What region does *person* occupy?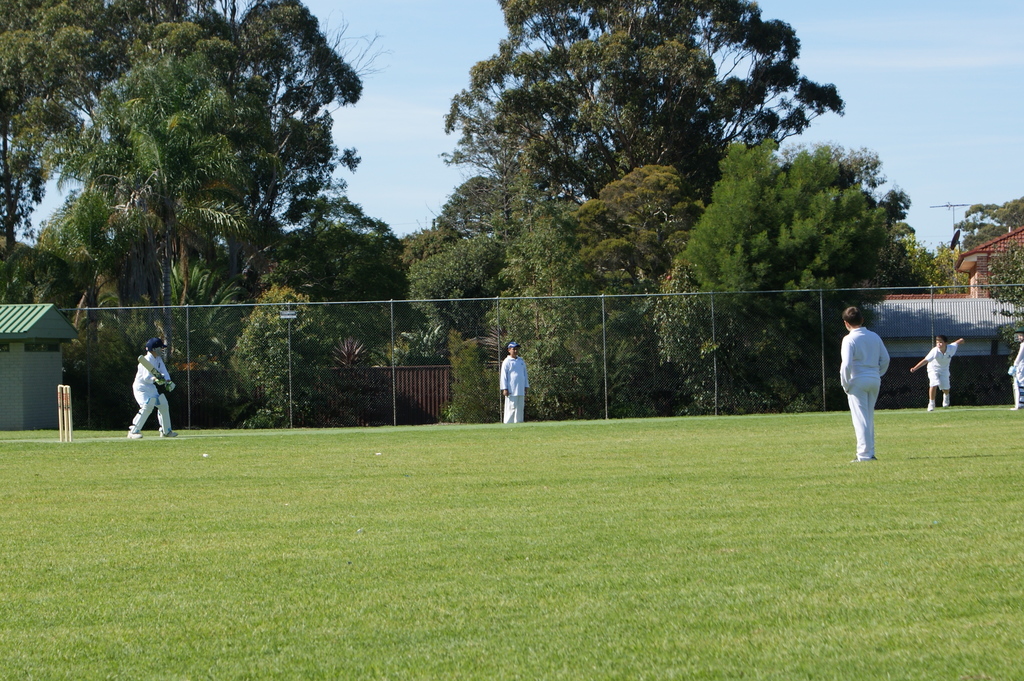
1003:334:1023:412.
